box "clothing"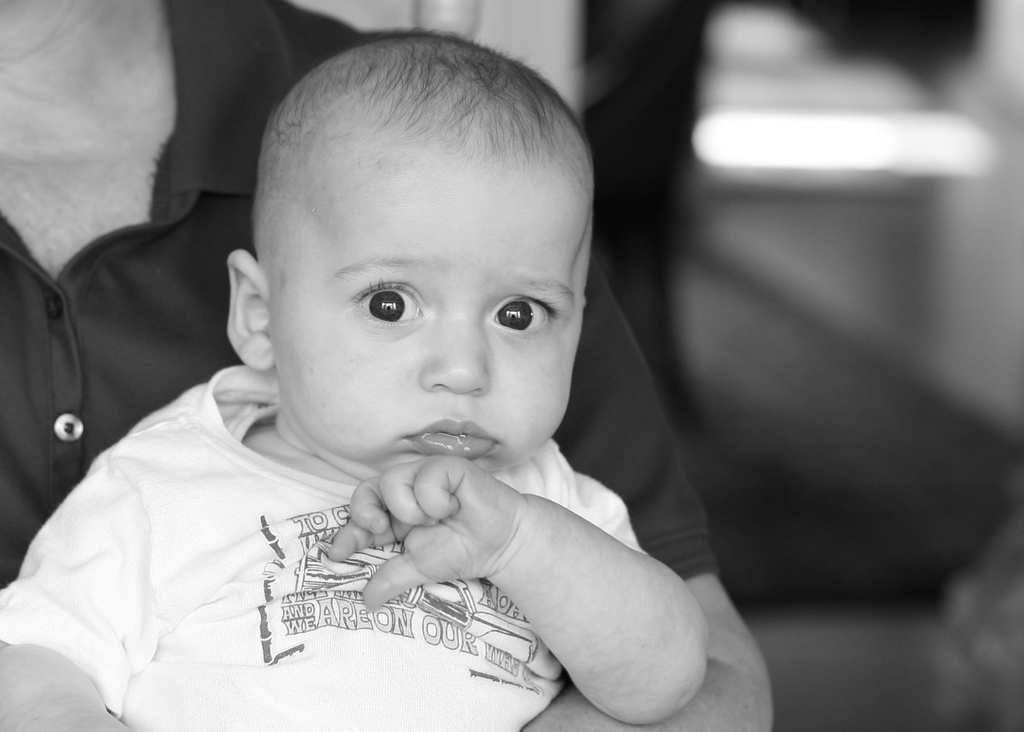
select_region(0, 0, 719, 590)
